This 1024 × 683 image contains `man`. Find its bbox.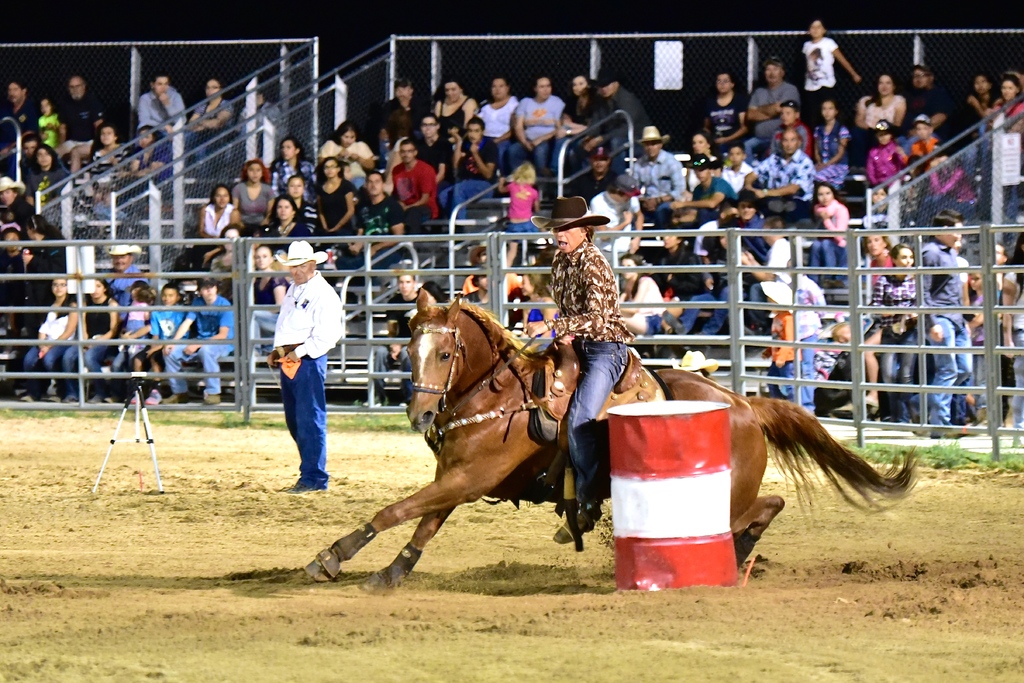
l=625, t=126, r=694, b=217.
